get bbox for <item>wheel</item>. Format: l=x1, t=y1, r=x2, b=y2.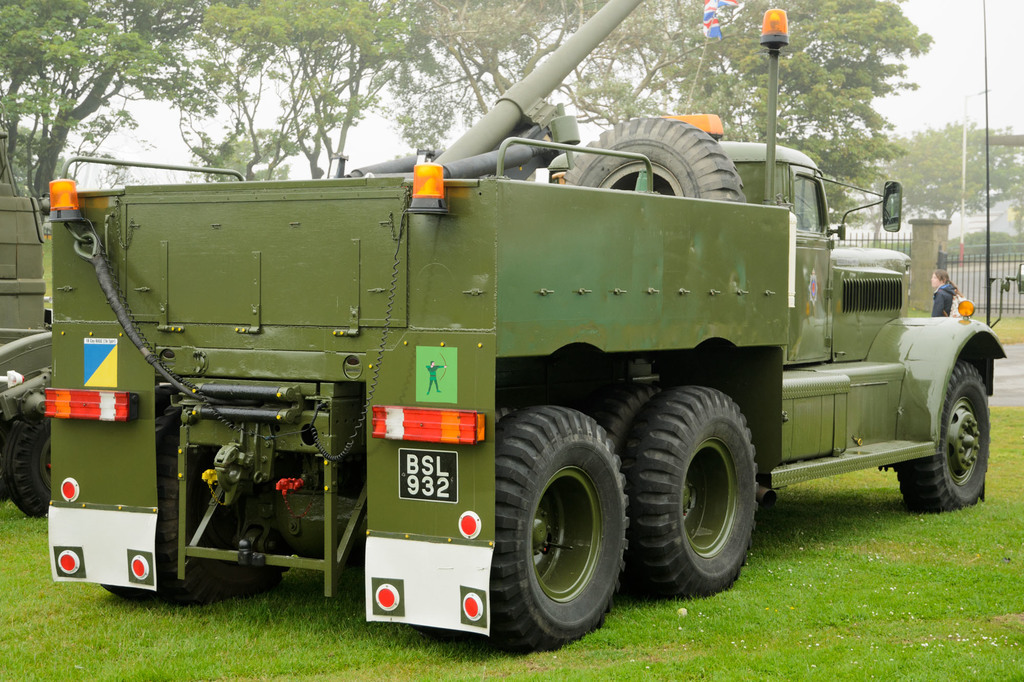
l=893, t=356, r=1000, b=512.
